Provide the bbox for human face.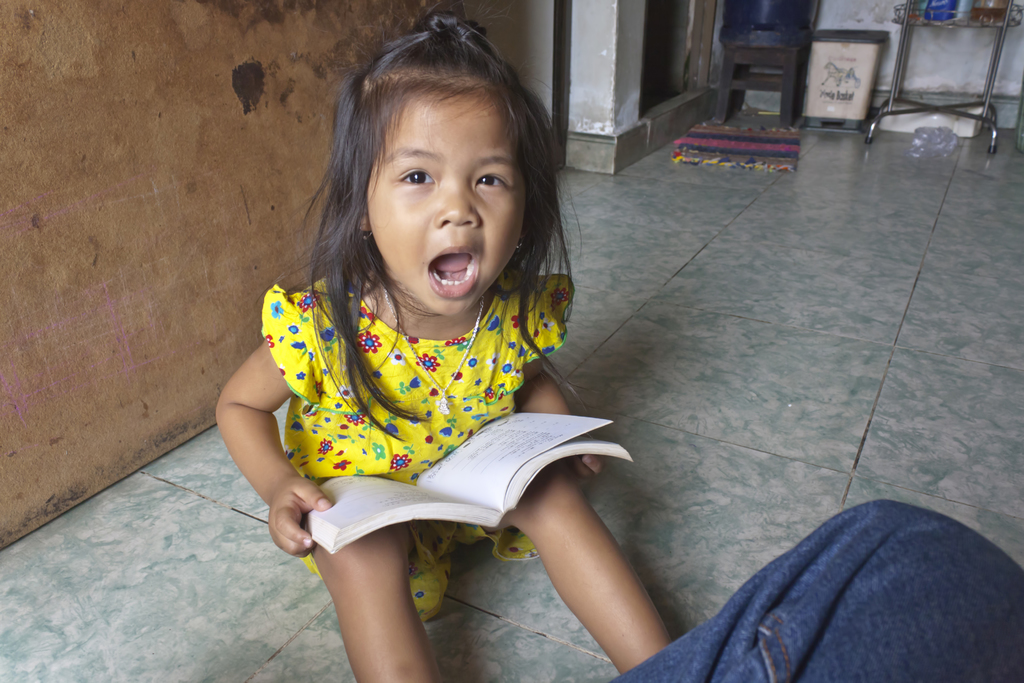
bbox=[366, 90, 520, 311].
